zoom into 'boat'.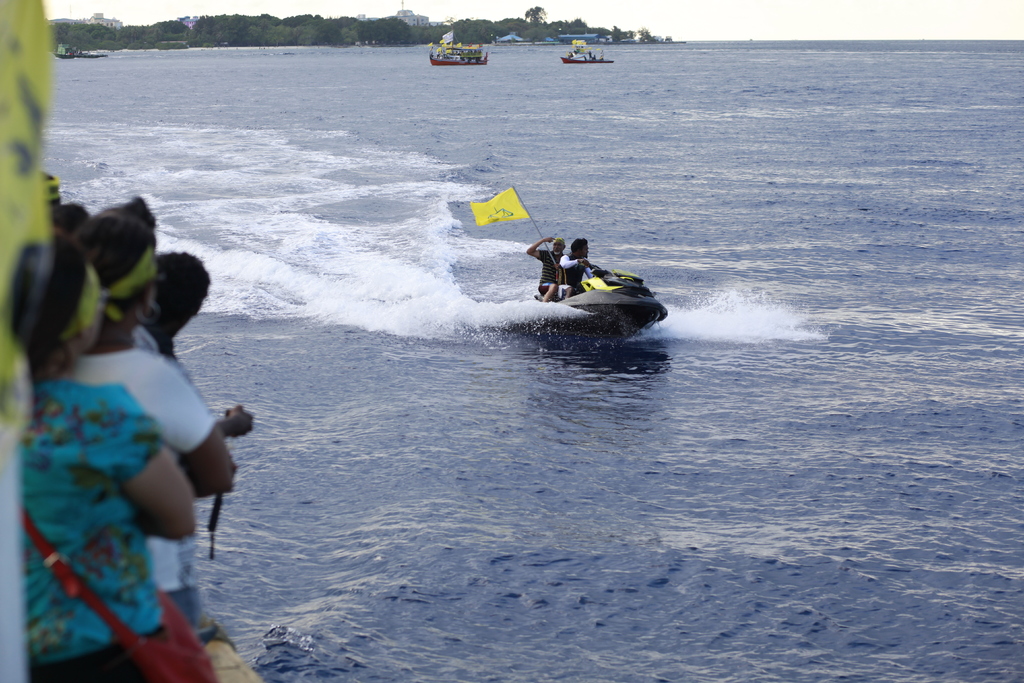
Zoom target: <box>561,56,614,64</box>.
